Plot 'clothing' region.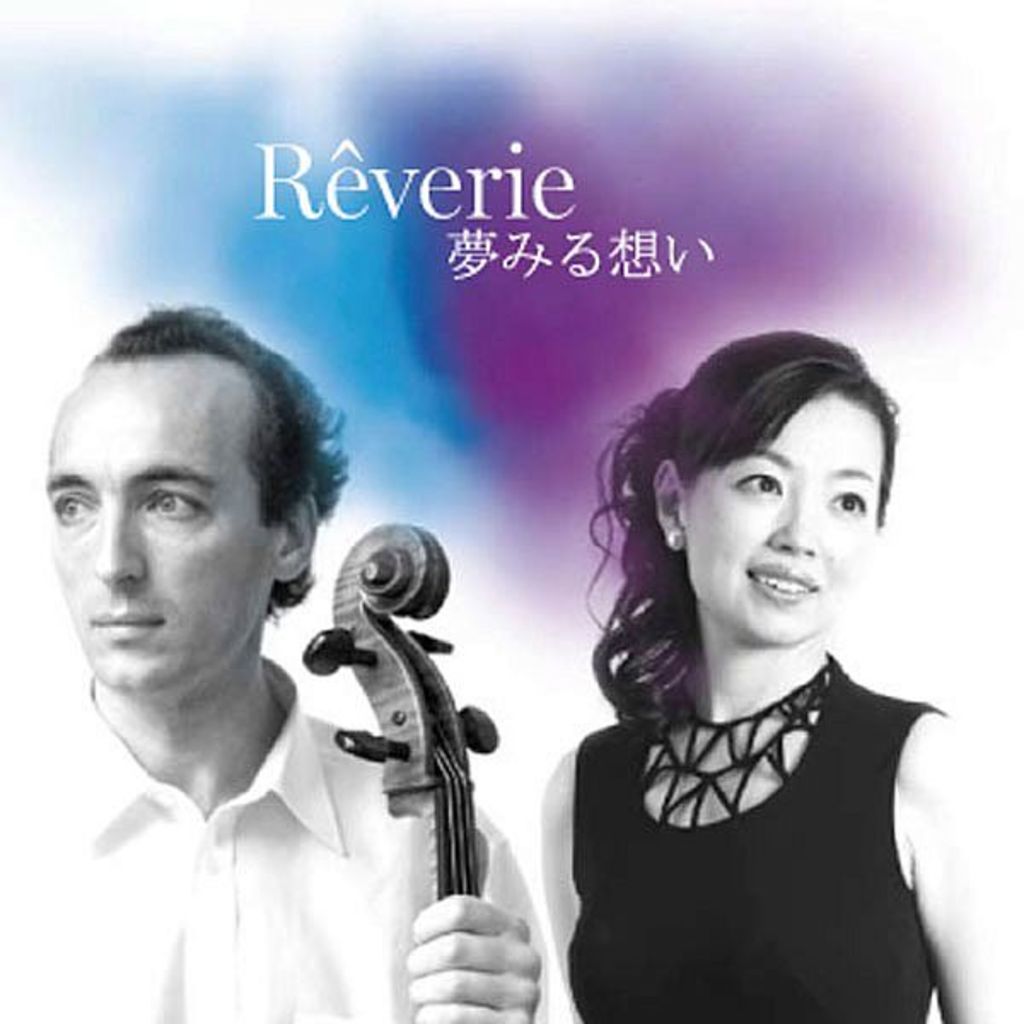
Plotted at left=560, top=652, right=939, bottom=1022.
